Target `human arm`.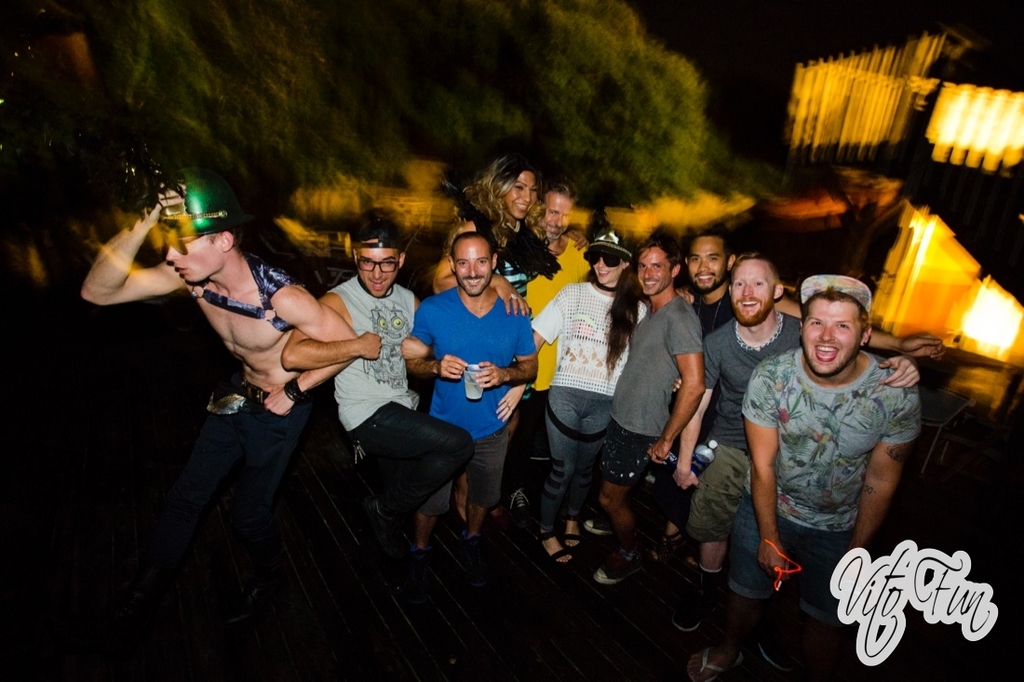
Target region: Rect(849, 383, 930, 542).
